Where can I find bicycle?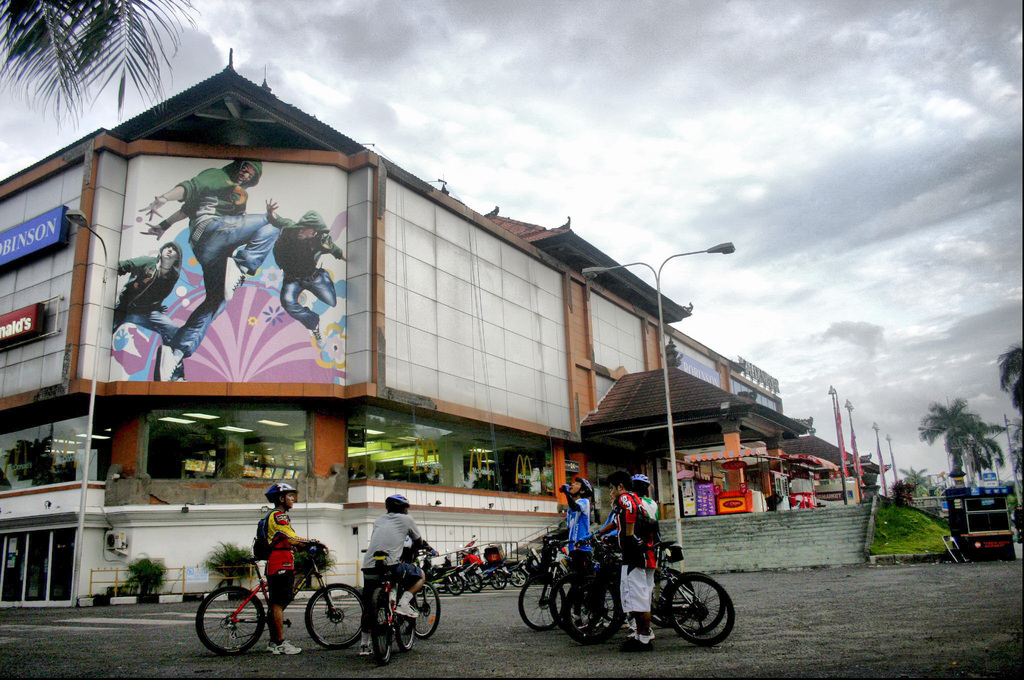
You can find it at l=365, t=546, r=441, b=639.
